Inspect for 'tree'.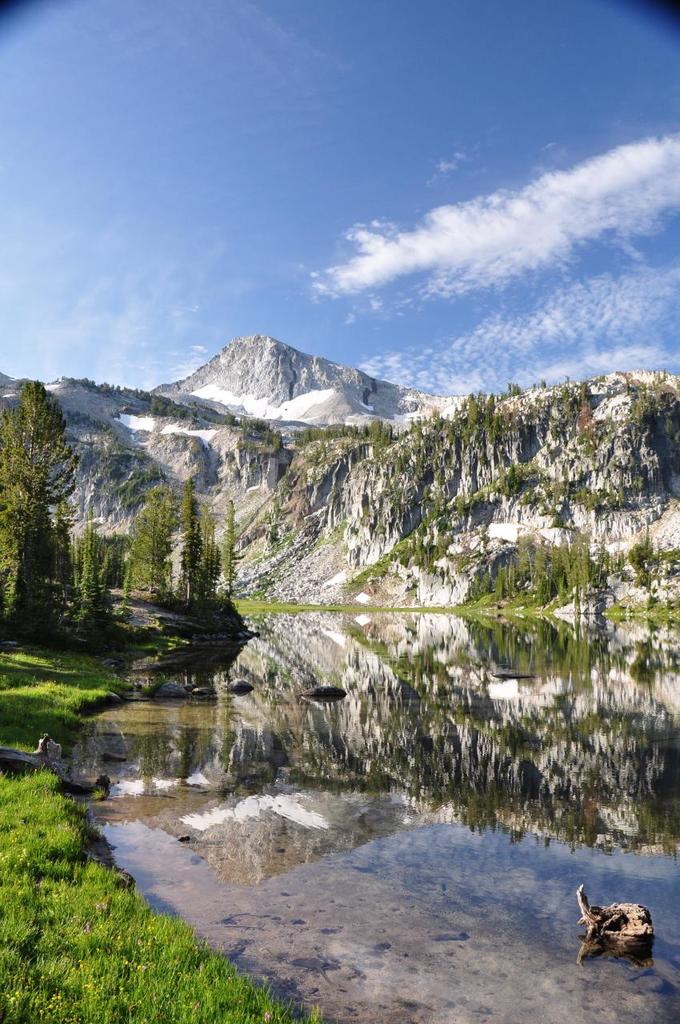
Inspection: <bbox>0, 378, 73, 617</bbox>.
